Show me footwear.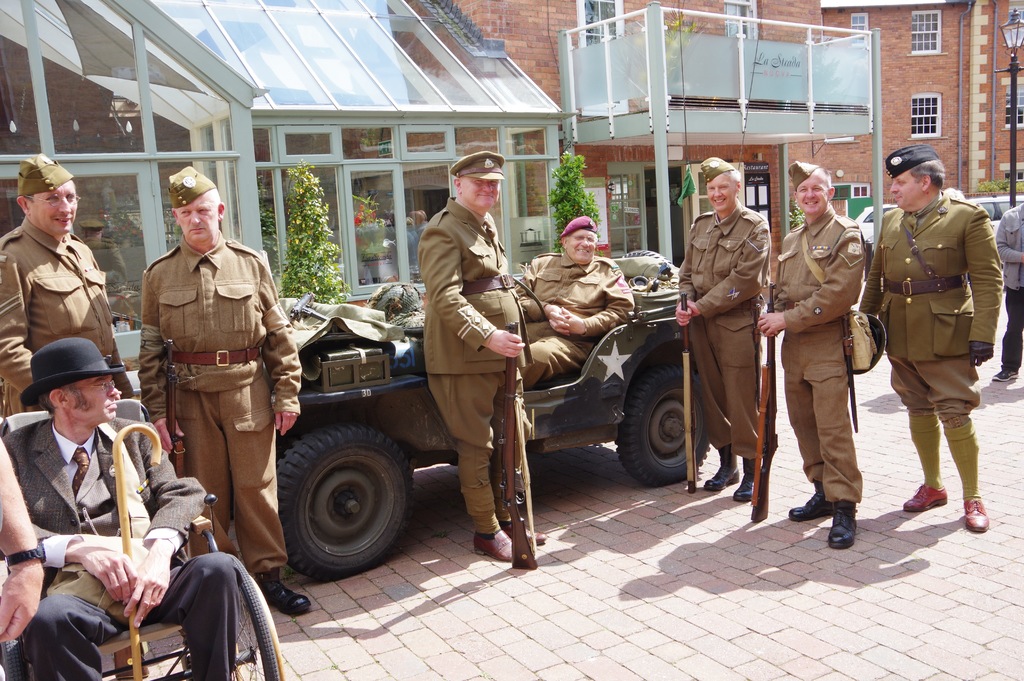
footwear is here: [259,579,311,614].
